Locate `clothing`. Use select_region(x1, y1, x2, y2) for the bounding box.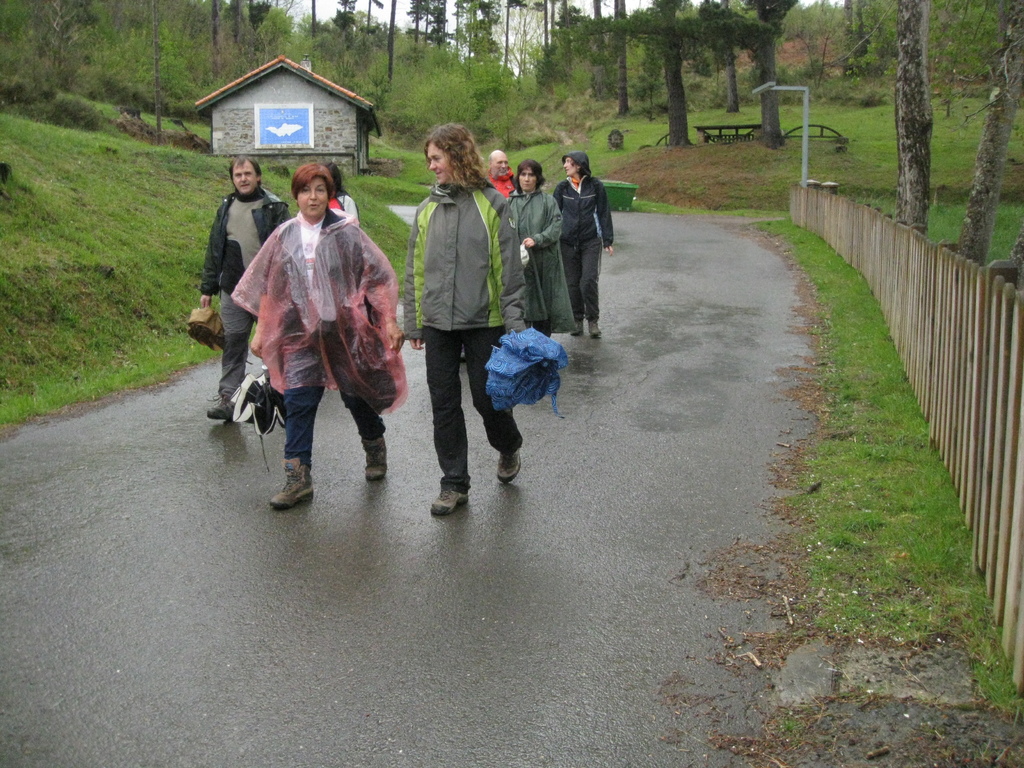
select_region(486, 170, 516, 203).
